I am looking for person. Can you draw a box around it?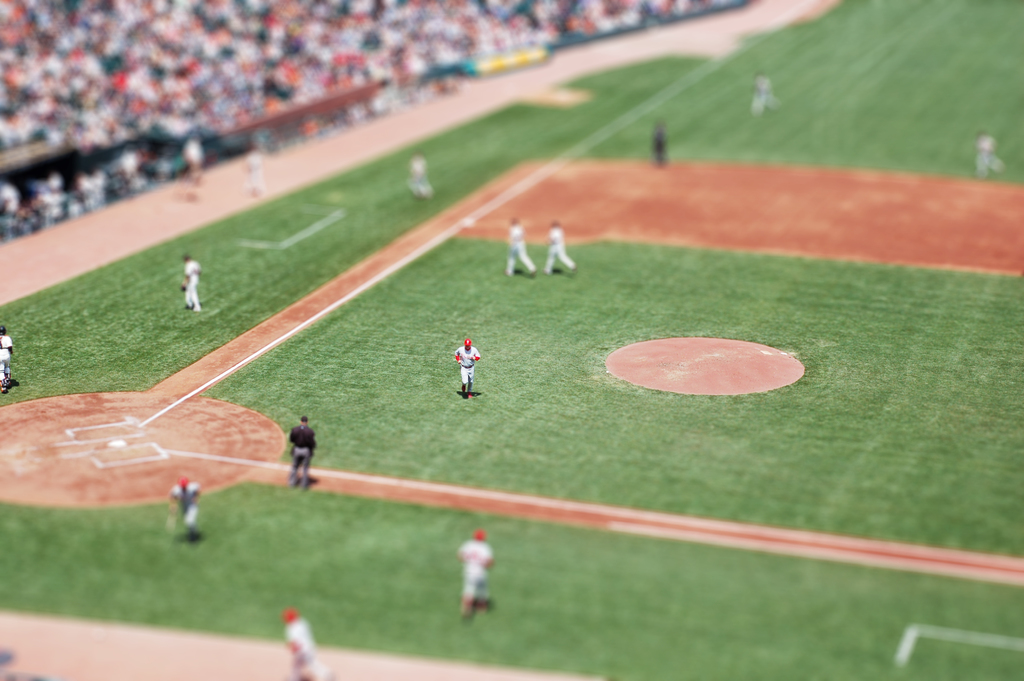
Sure, the bounding box is bbox=[454, 347, 479, 402].
